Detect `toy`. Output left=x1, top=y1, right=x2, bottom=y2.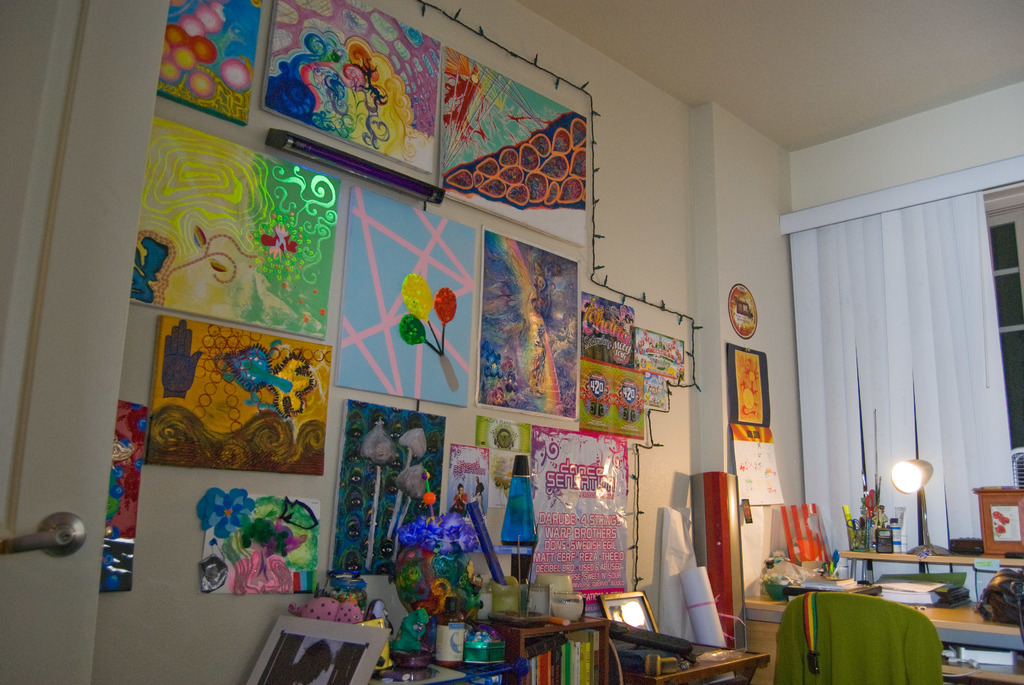
left=472, top=636, right=506, bottom=679.
